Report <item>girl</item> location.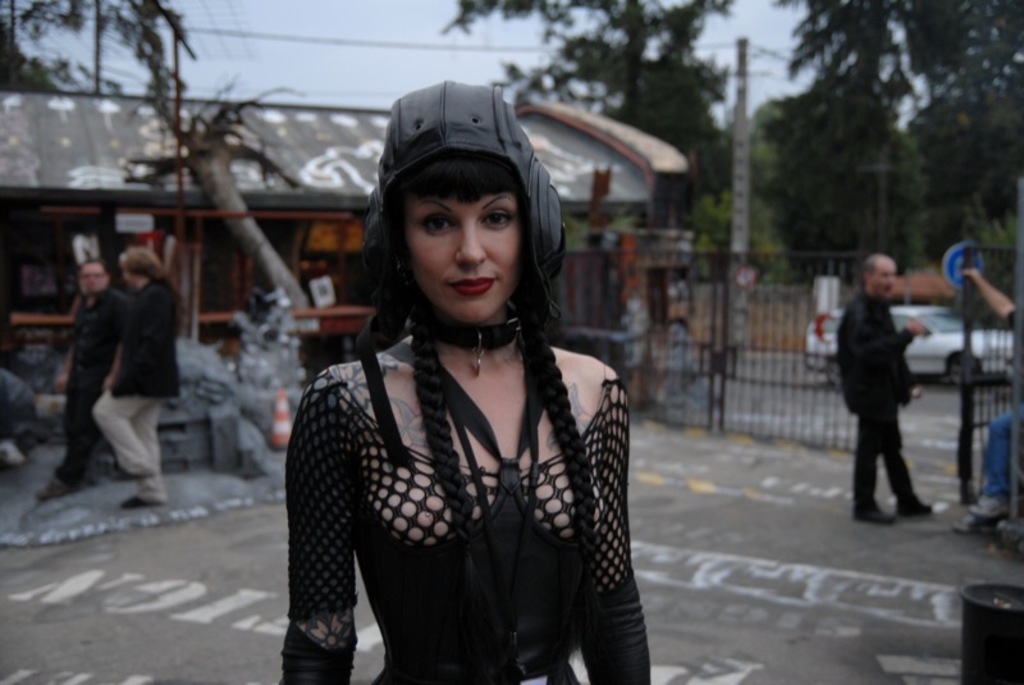
Report: detection(279, 81, 650, 684).
